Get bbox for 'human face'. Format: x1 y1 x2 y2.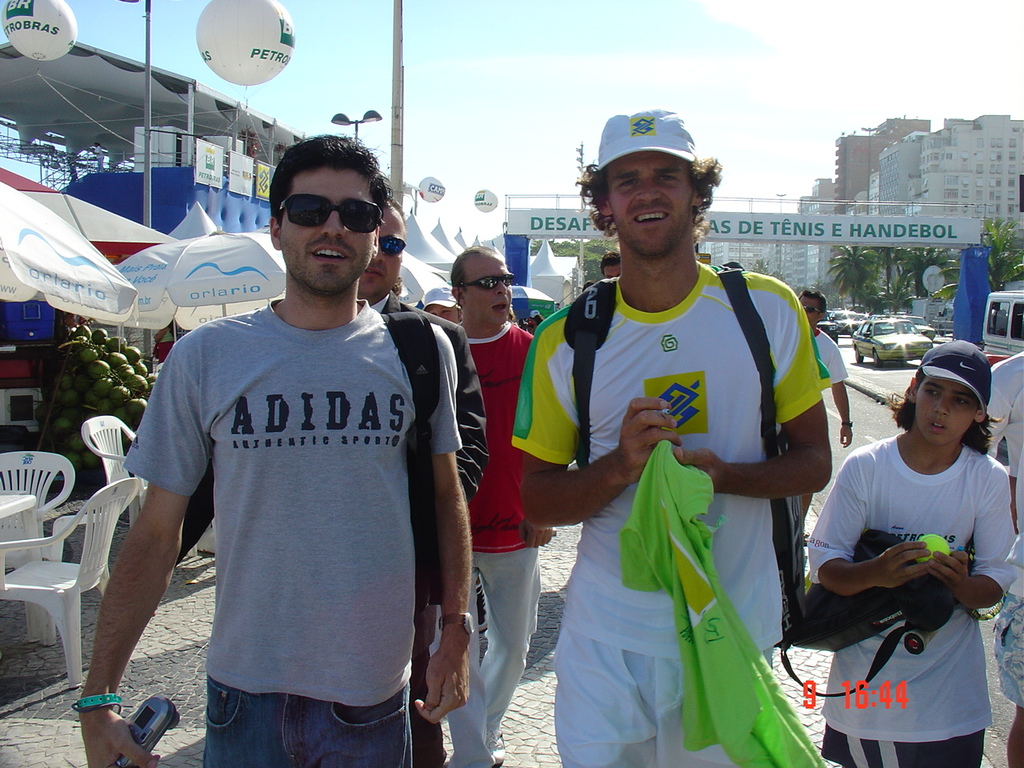
469 246 514 320.
